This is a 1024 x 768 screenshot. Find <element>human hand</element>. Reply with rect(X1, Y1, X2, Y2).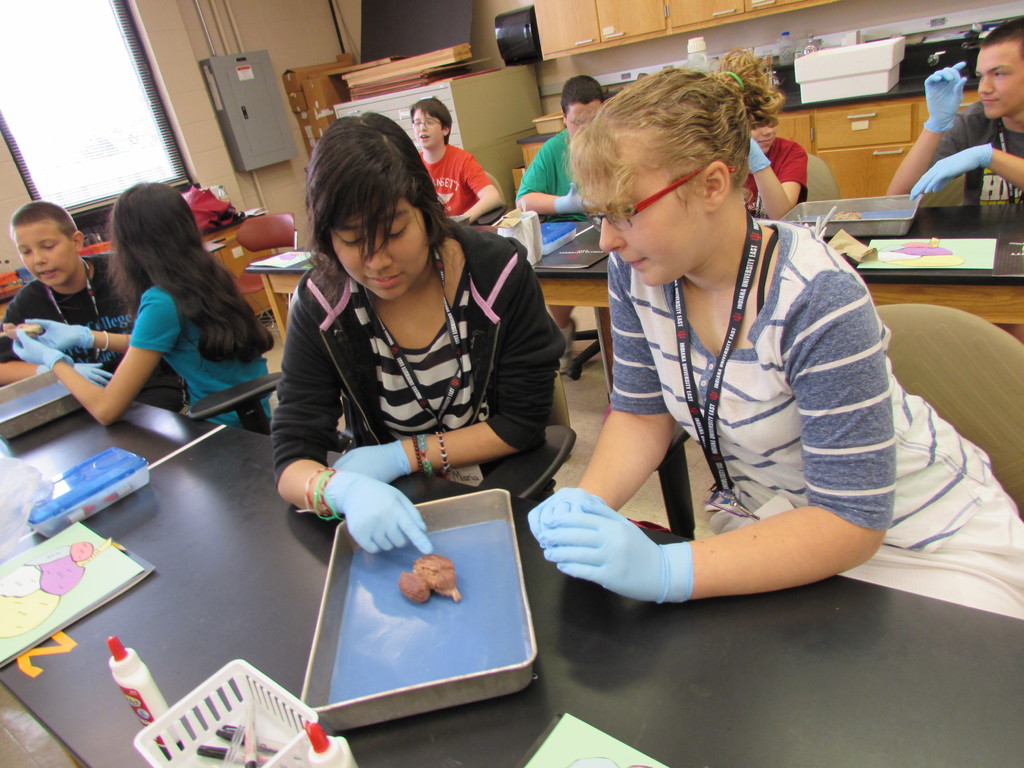
rect(325, 484, 421, 575).
